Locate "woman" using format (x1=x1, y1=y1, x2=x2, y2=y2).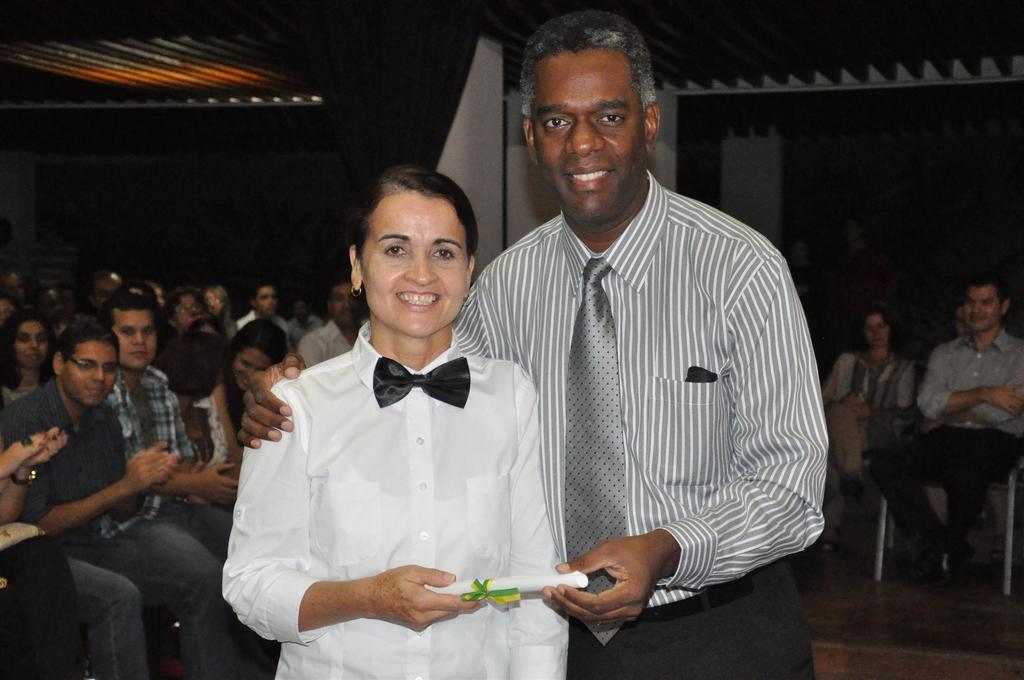
(x1=819, y1=296, x2=921, y2=565).
